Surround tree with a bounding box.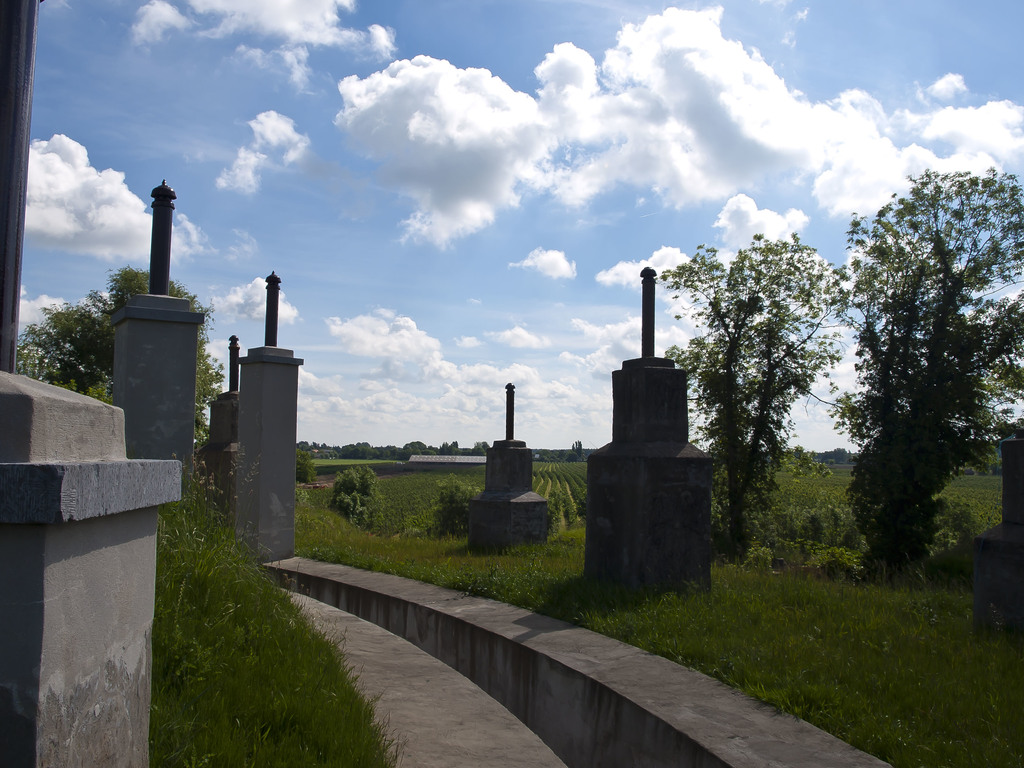
<region>318, 461, 387, 527</region>.
